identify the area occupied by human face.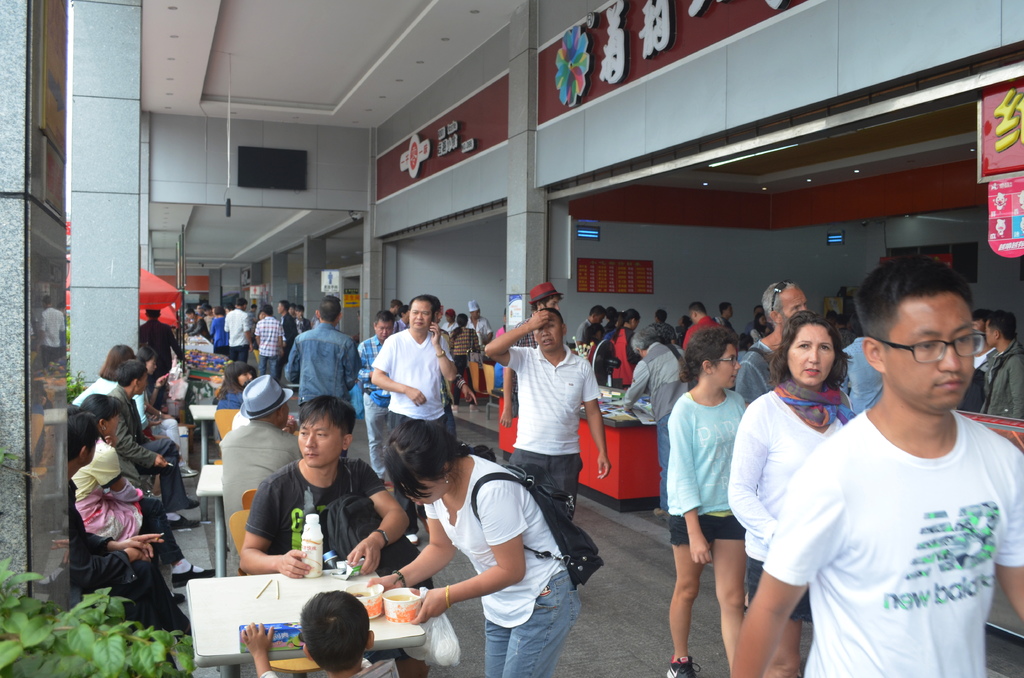
Area: <bbox>410, 305, 433, 328</bbox>.
